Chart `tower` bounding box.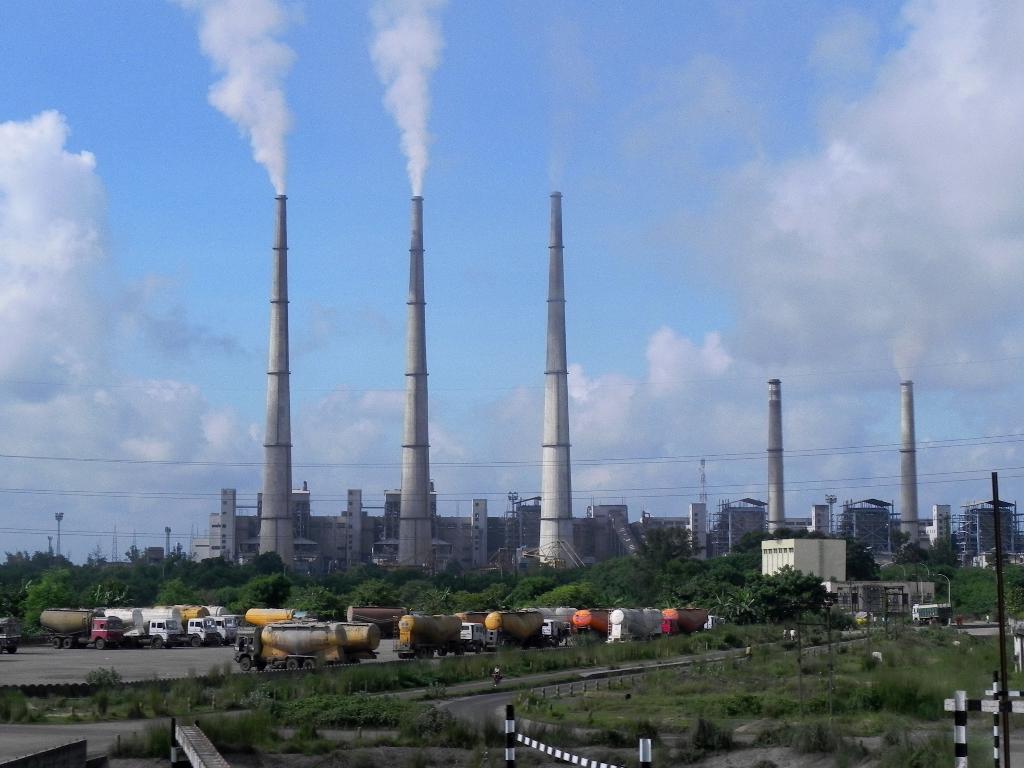
Charted: {"left": 500, "top": 177, "right": 601, "bottom": 560}.
